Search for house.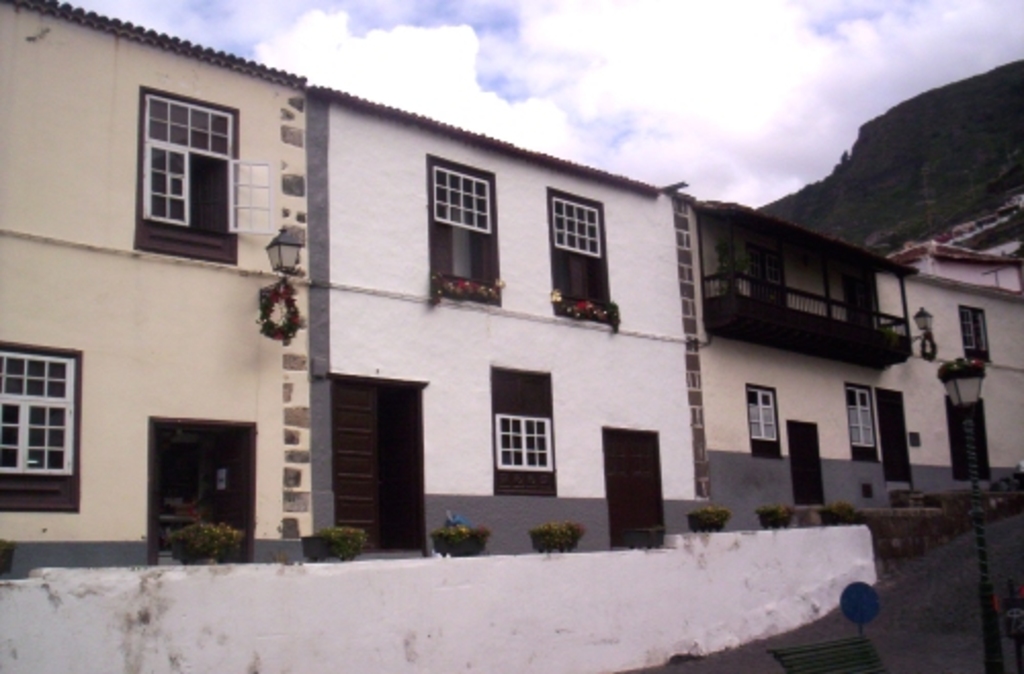
Found at [692, 193, 909, 592].
